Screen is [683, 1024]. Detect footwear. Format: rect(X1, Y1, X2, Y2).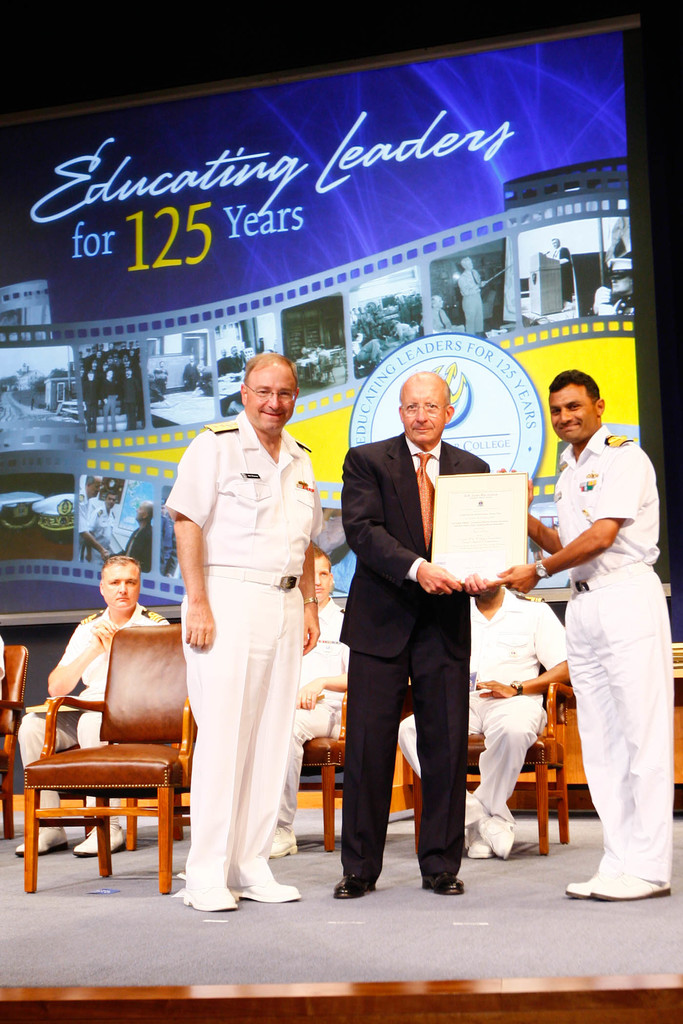
rect(267, 831, 297, 858).
